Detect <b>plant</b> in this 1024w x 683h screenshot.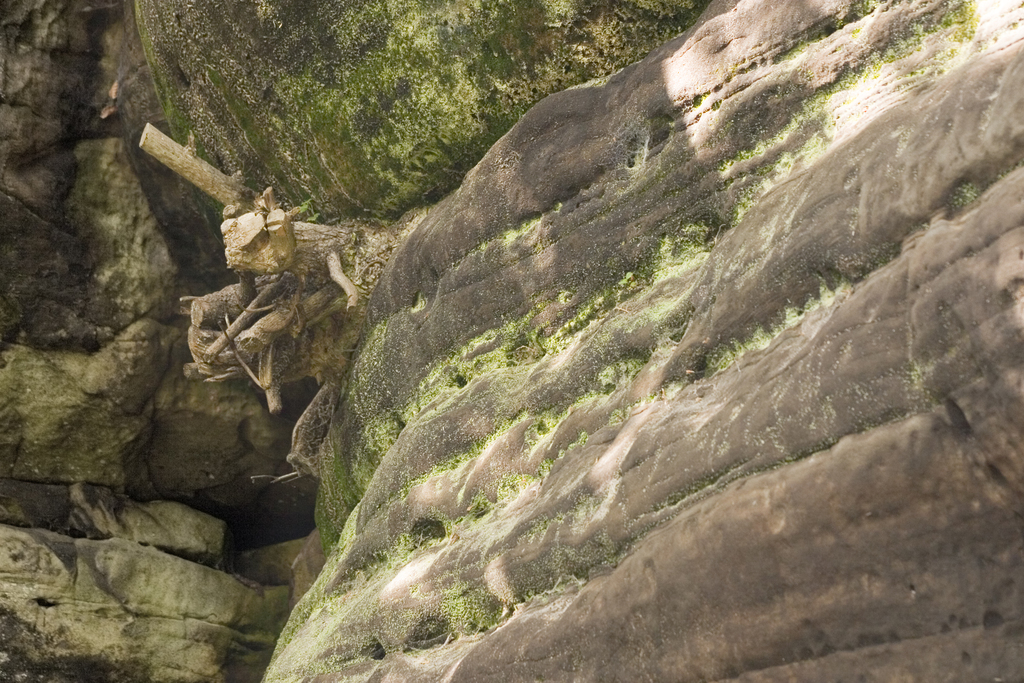
Detection: [left=0, top=0, right=1023, bottom=682].
